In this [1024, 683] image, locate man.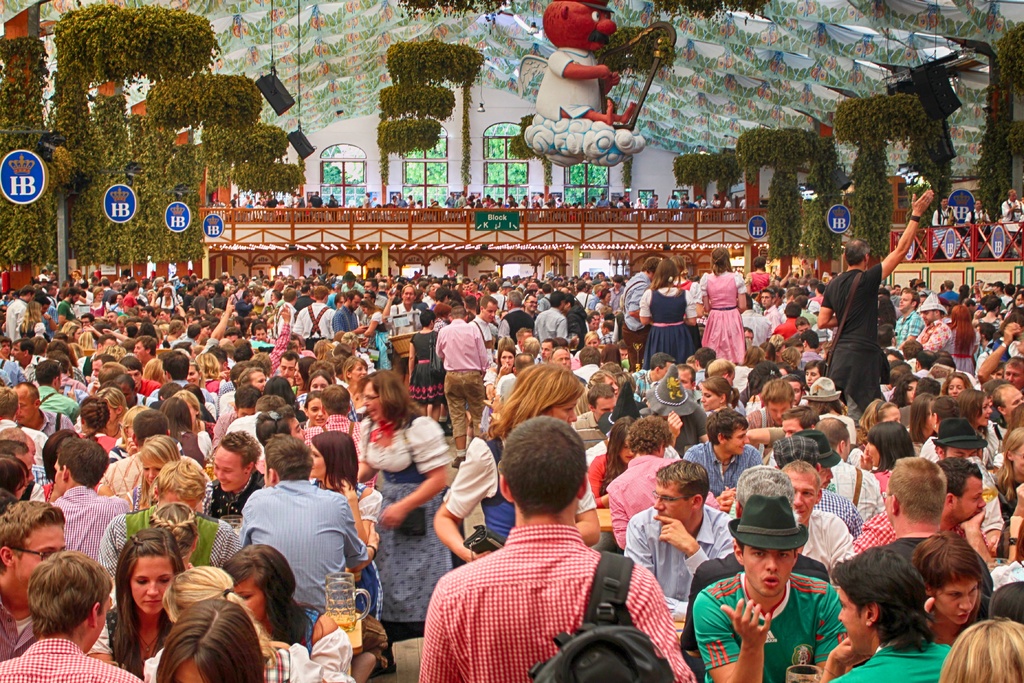
Bounding box: <region>815, 185, 937, 416</region>.
